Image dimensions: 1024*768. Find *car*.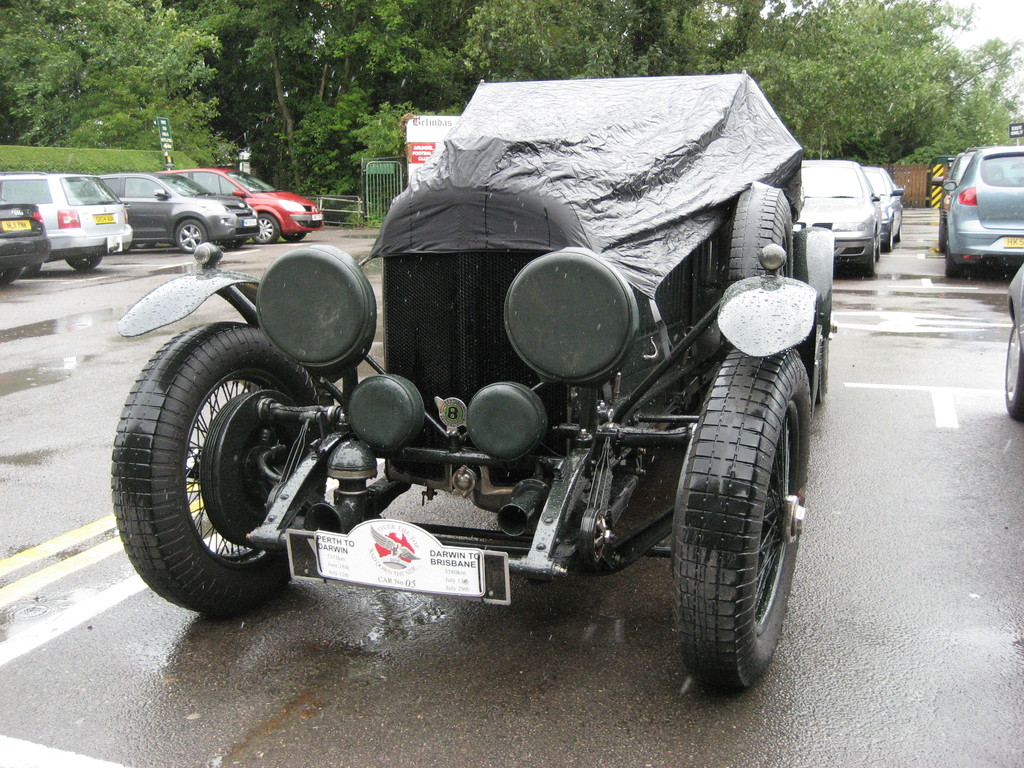
box=[132, 165, 327, 248].
